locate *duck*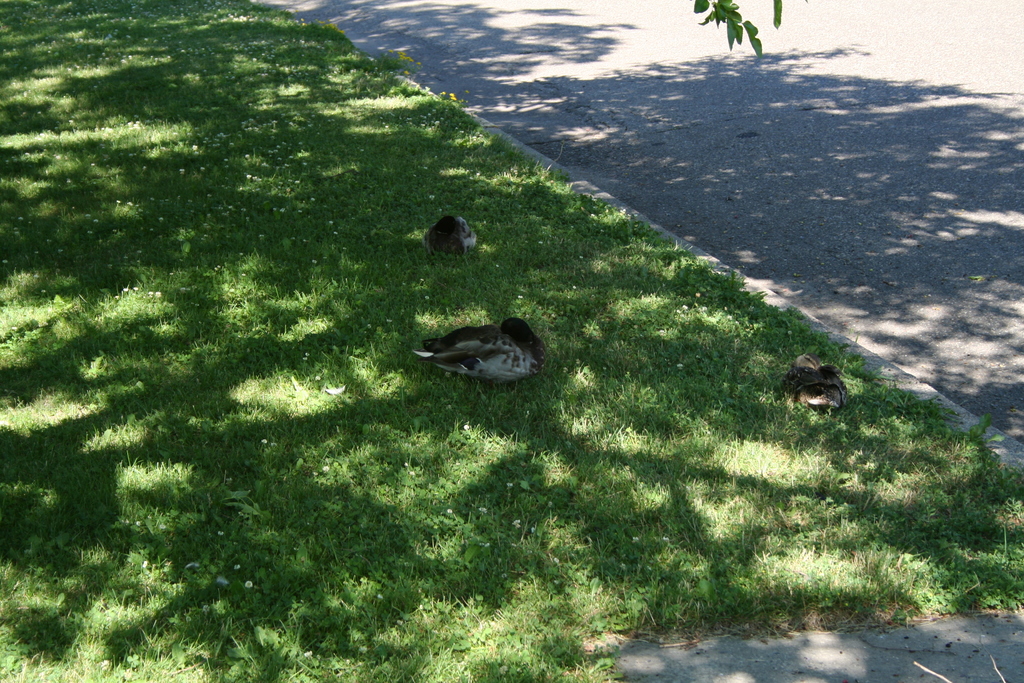
select_region(410, 304, 561, 384)
